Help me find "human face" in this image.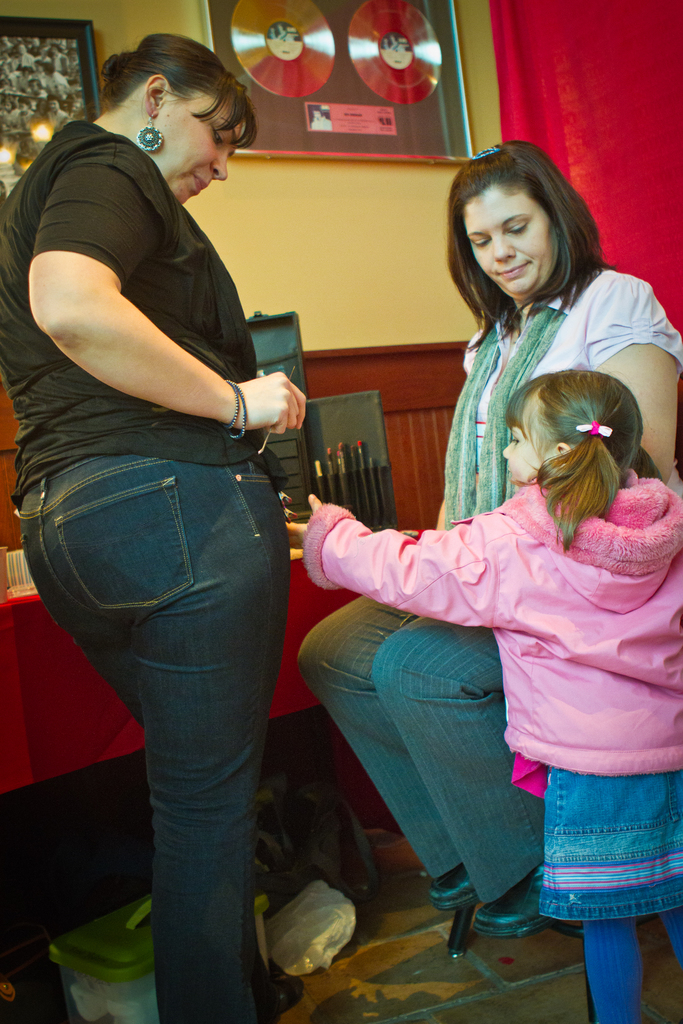
Found it: [468,195,562,297].
